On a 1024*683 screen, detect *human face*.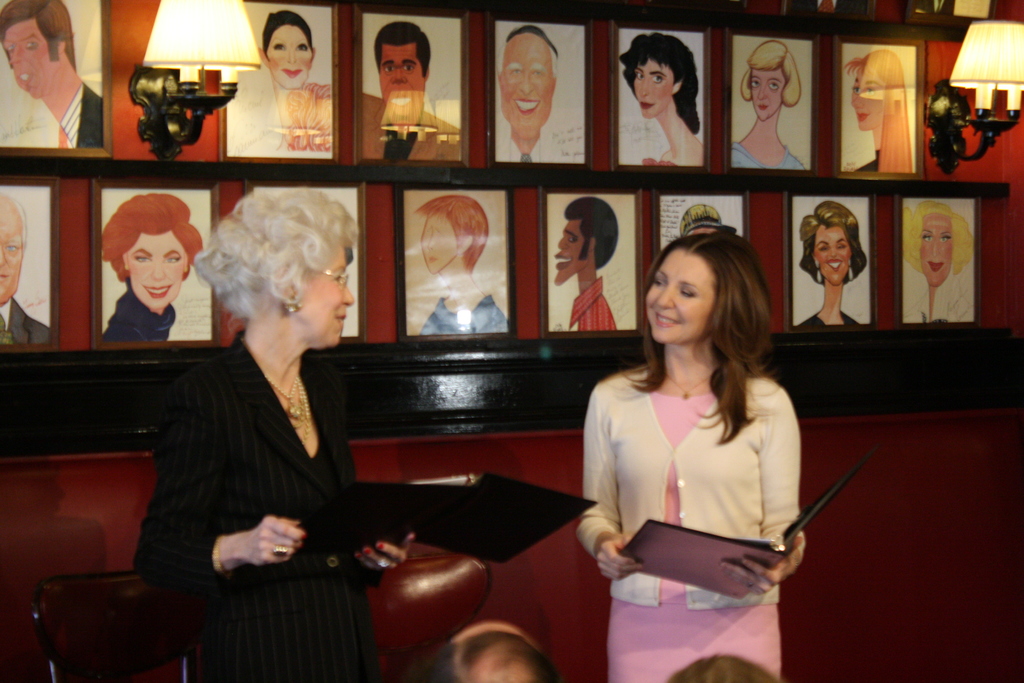
box=[850, 68, 881, 126].
